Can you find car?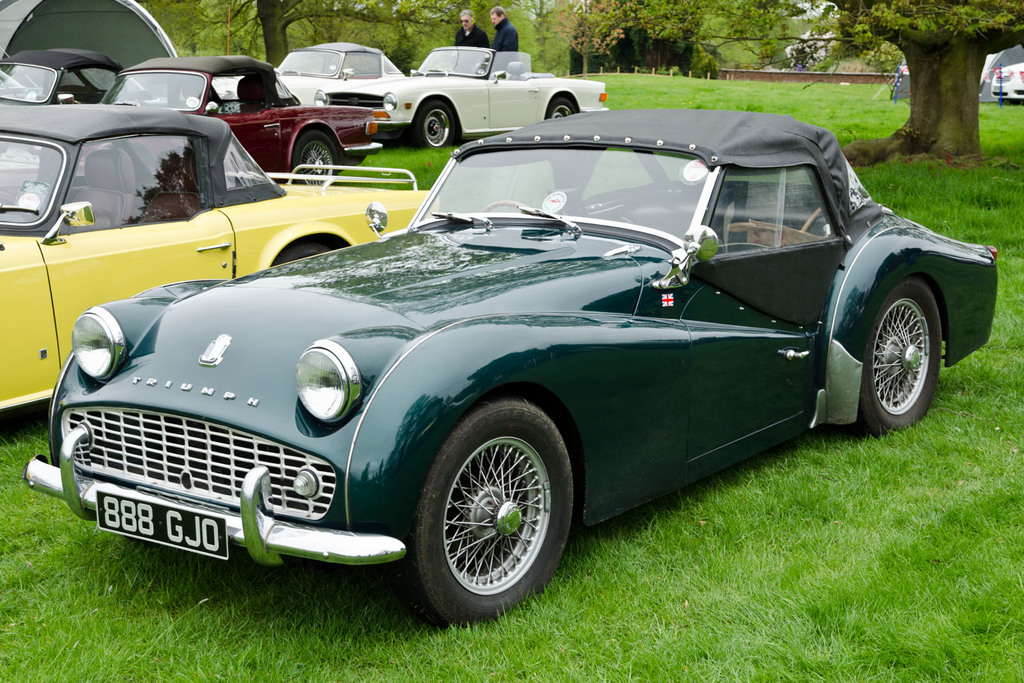
Yes, bounding box: [215,39,401,106].
